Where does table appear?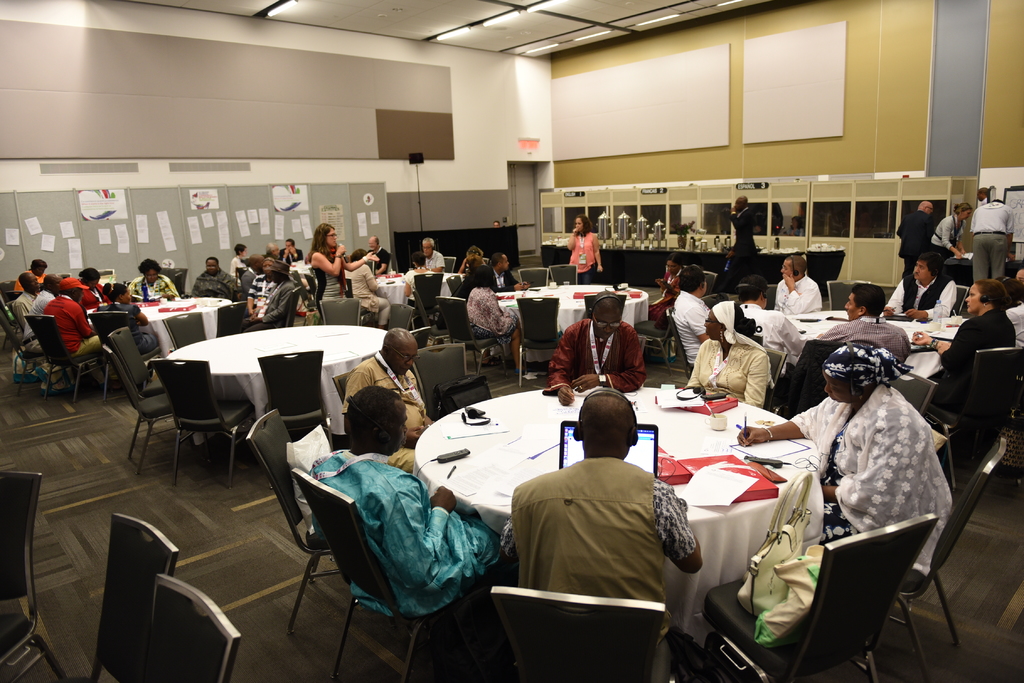
Appears at [x1=771, y1=309, x2=970, y2=379].
